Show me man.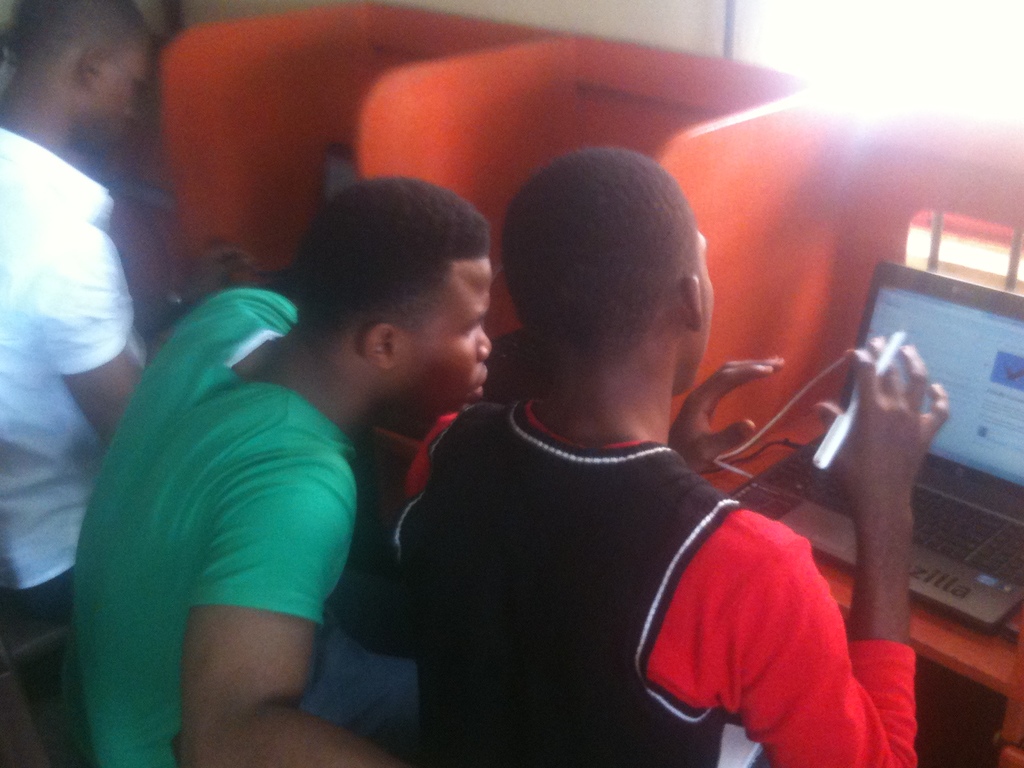
man is here: l=75, t=173, r=498, b=767.
